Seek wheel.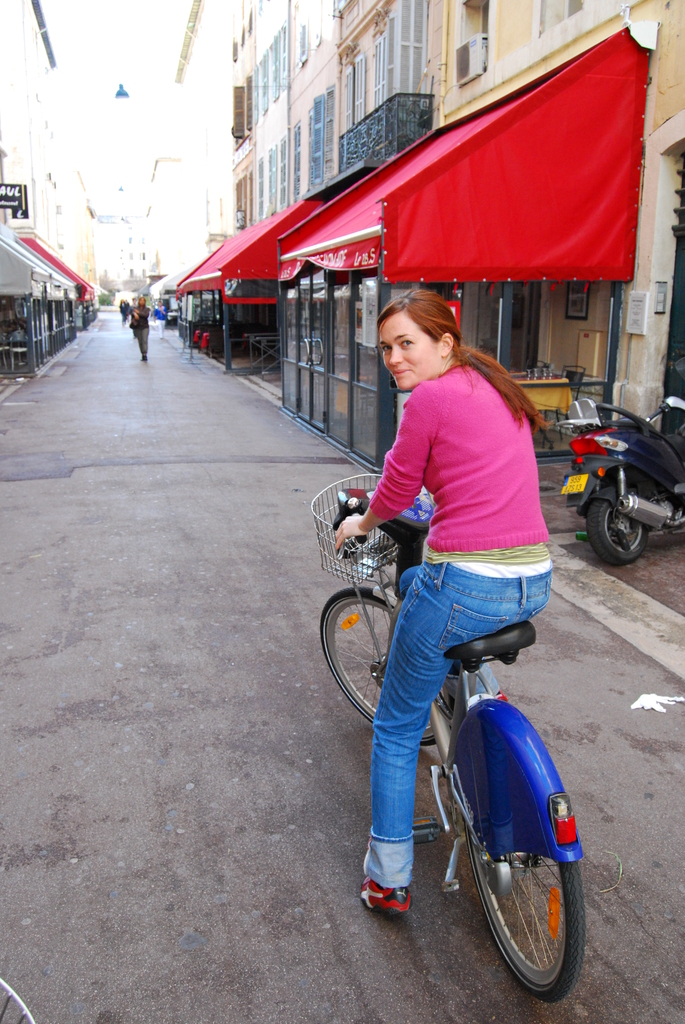
left=583, top=499, right=648, bottom=567.
